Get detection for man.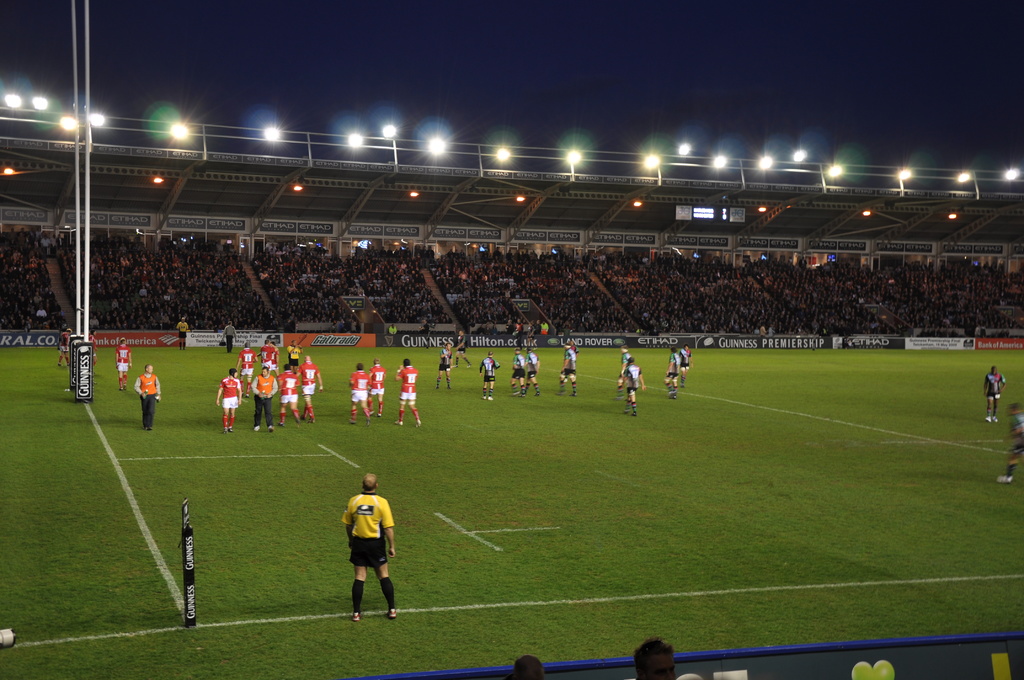
Detection: crop(612, 346, 633, 399).
